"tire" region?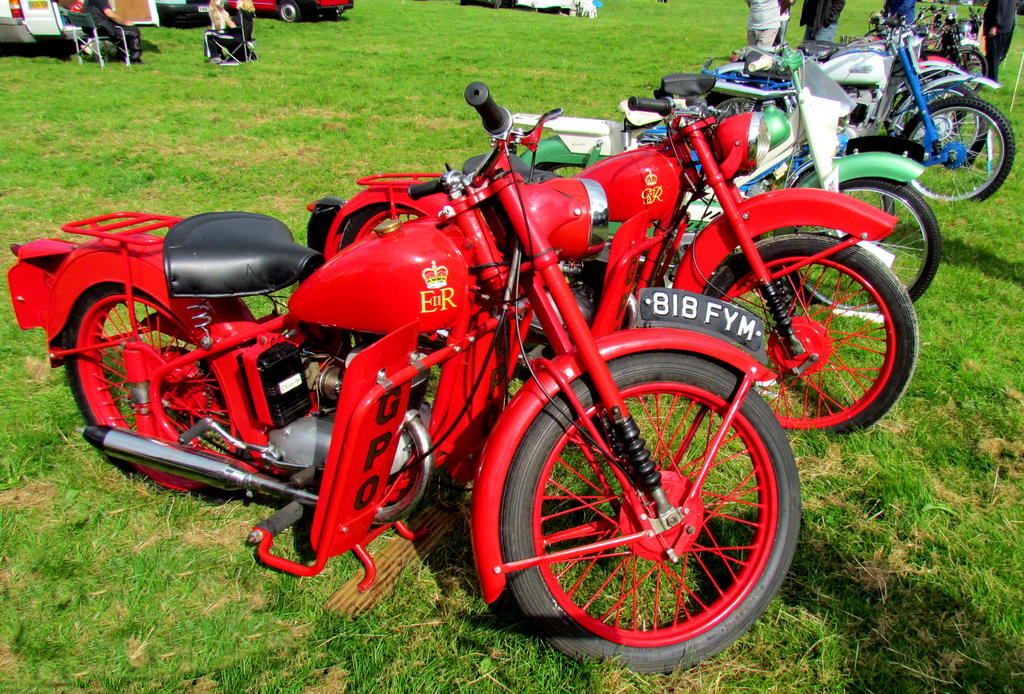
155/1/216/35
